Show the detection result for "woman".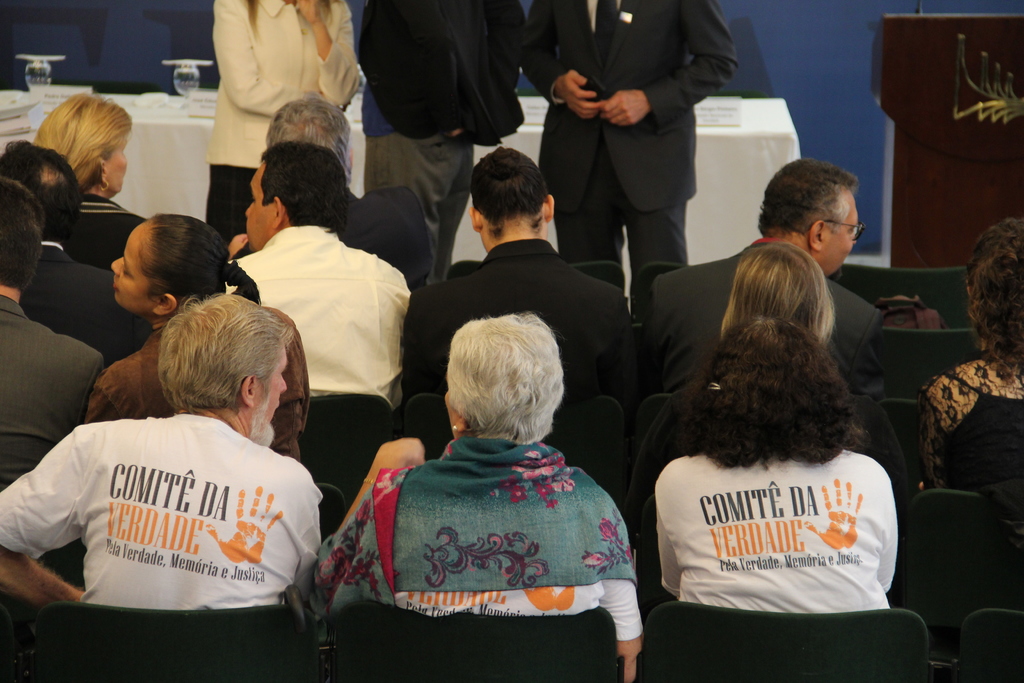
{"x1": 79, "y1": 213, "x2": 314, "y2": 467}.
